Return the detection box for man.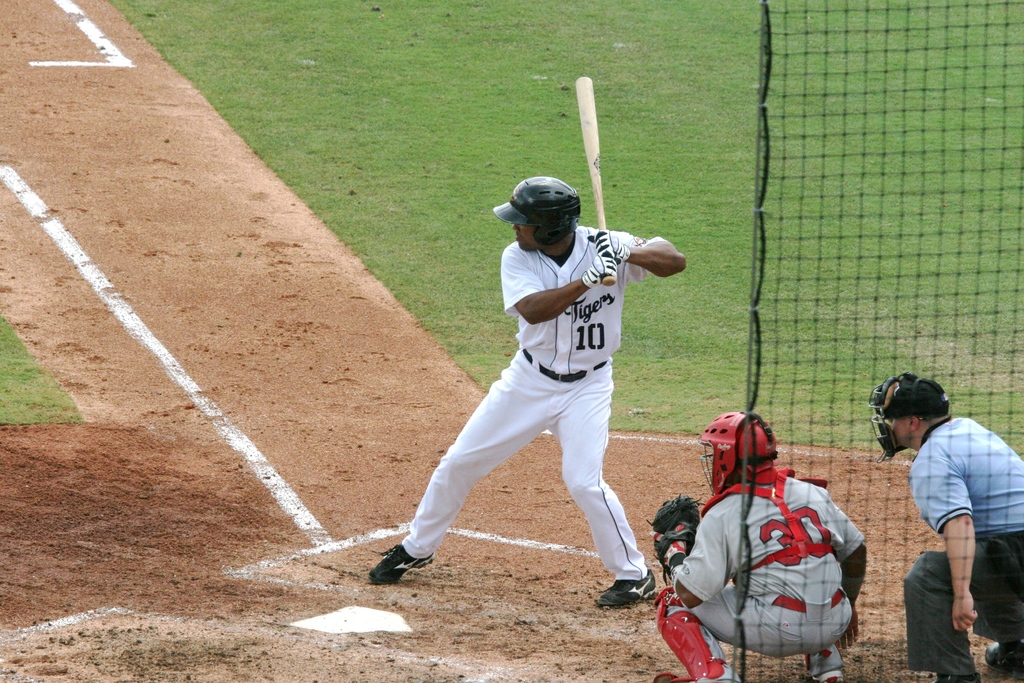
<region>369, 173, 687, 607</region>.
